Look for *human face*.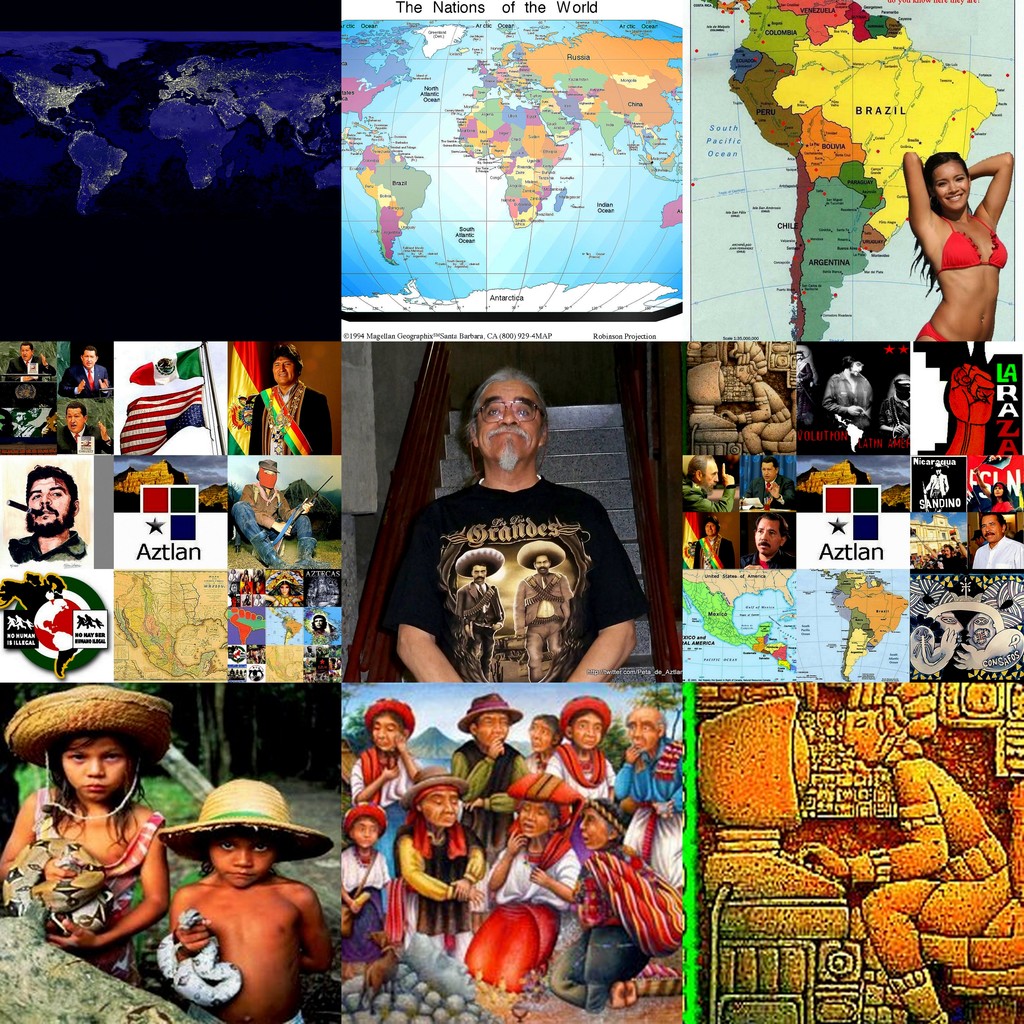
Found: Rect(758, 460, 775, 482).
